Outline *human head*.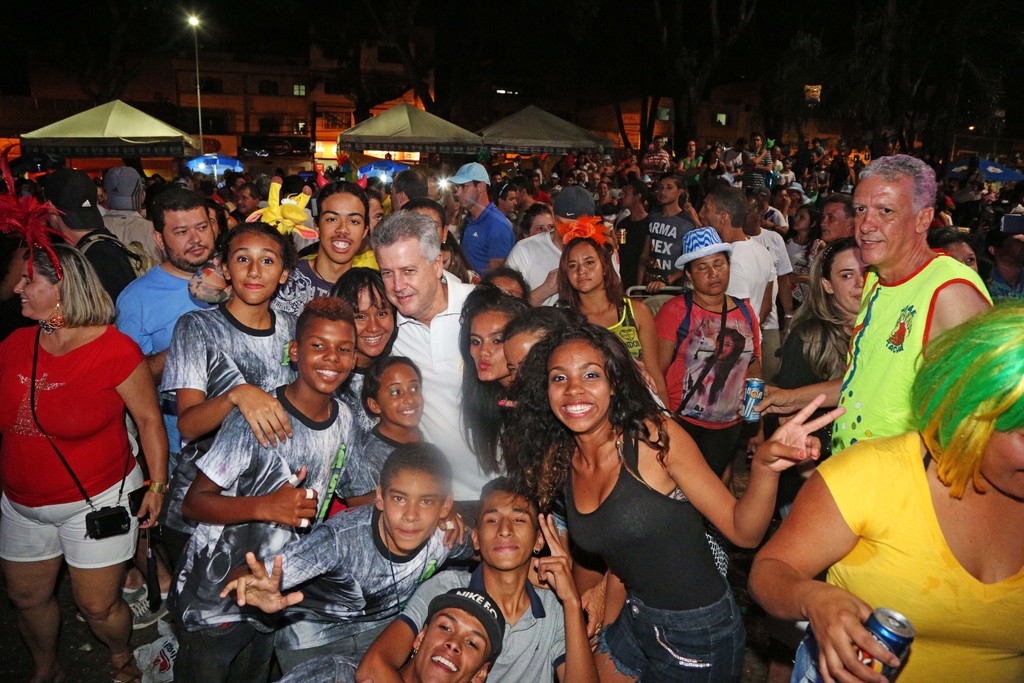
Outline: Rect(394, 163, 430, 212).
